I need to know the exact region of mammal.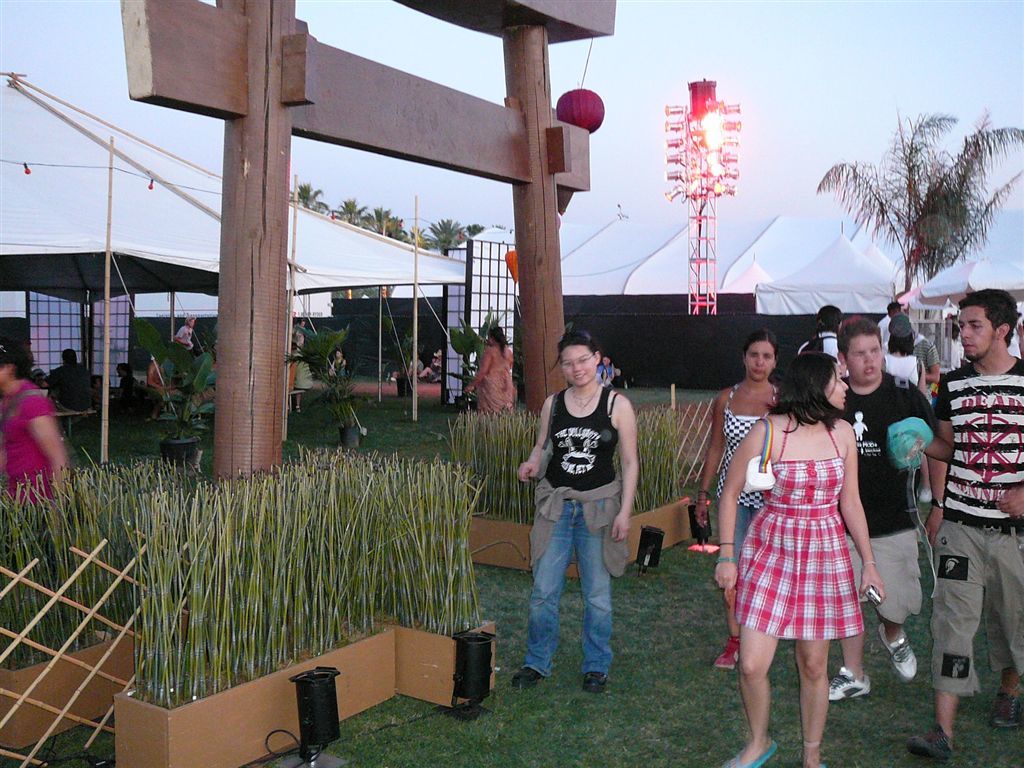
Region: box(176, 315, 197, 348).
